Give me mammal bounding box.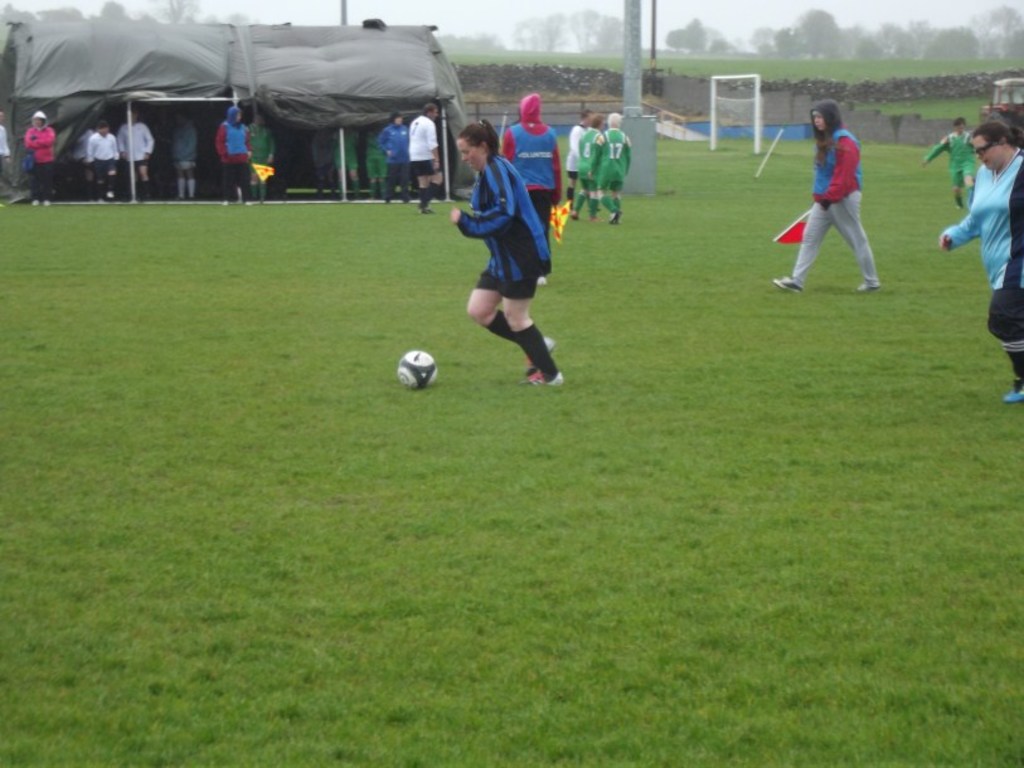
left=365, top=122, right=392, bottom=199.
